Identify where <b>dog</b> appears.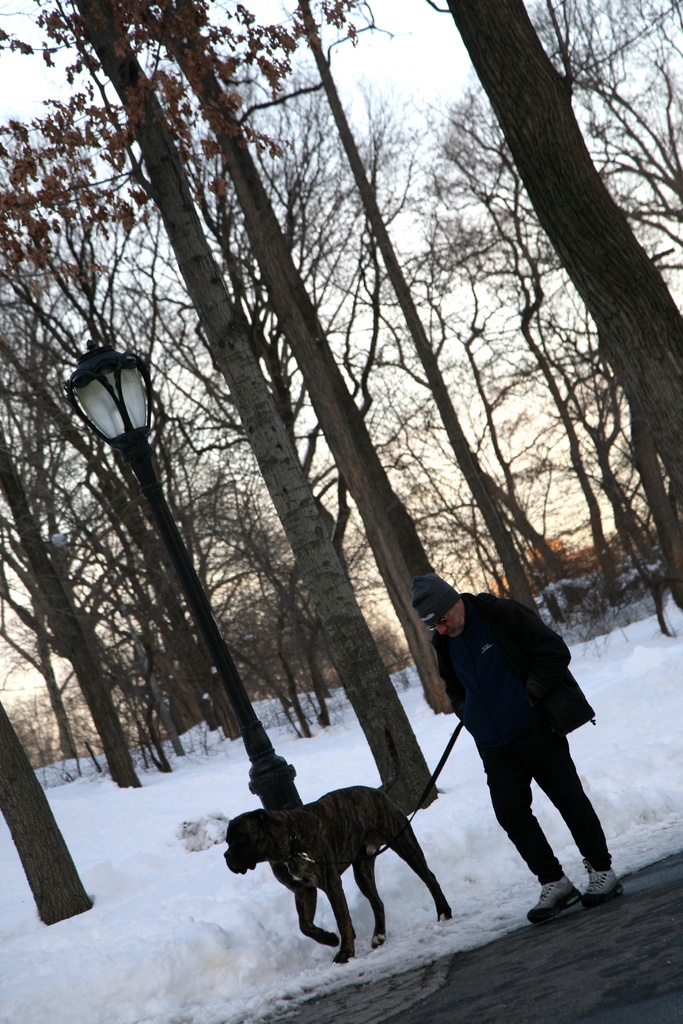
Appears at region(224, 786, 451, 966).
